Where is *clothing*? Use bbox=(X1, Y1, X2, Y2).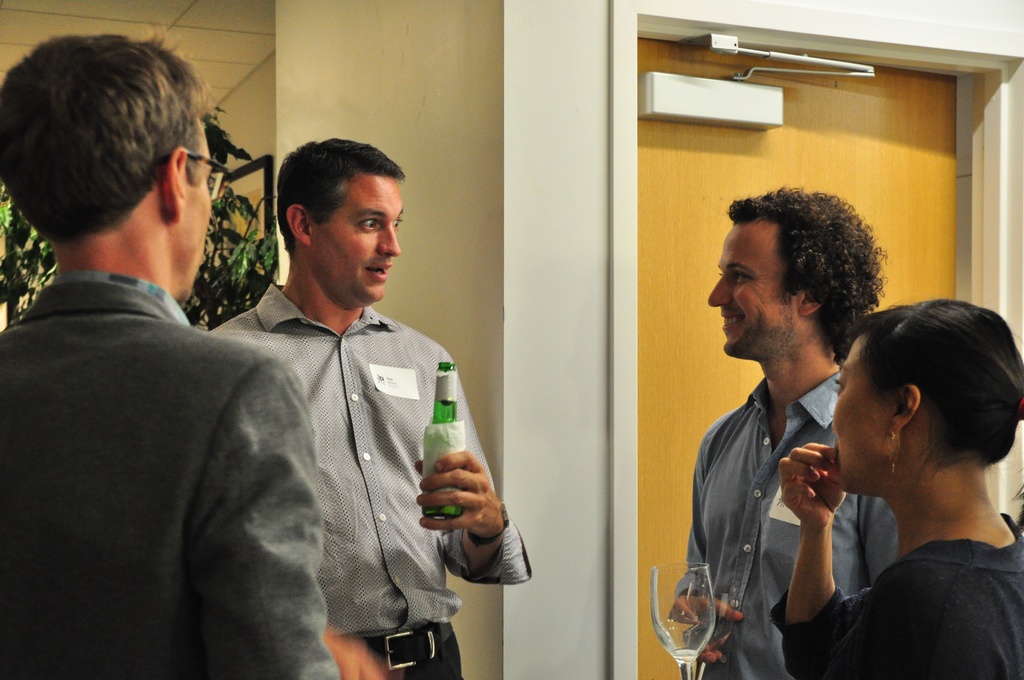
bbox=(230, 235, 490, 667).
